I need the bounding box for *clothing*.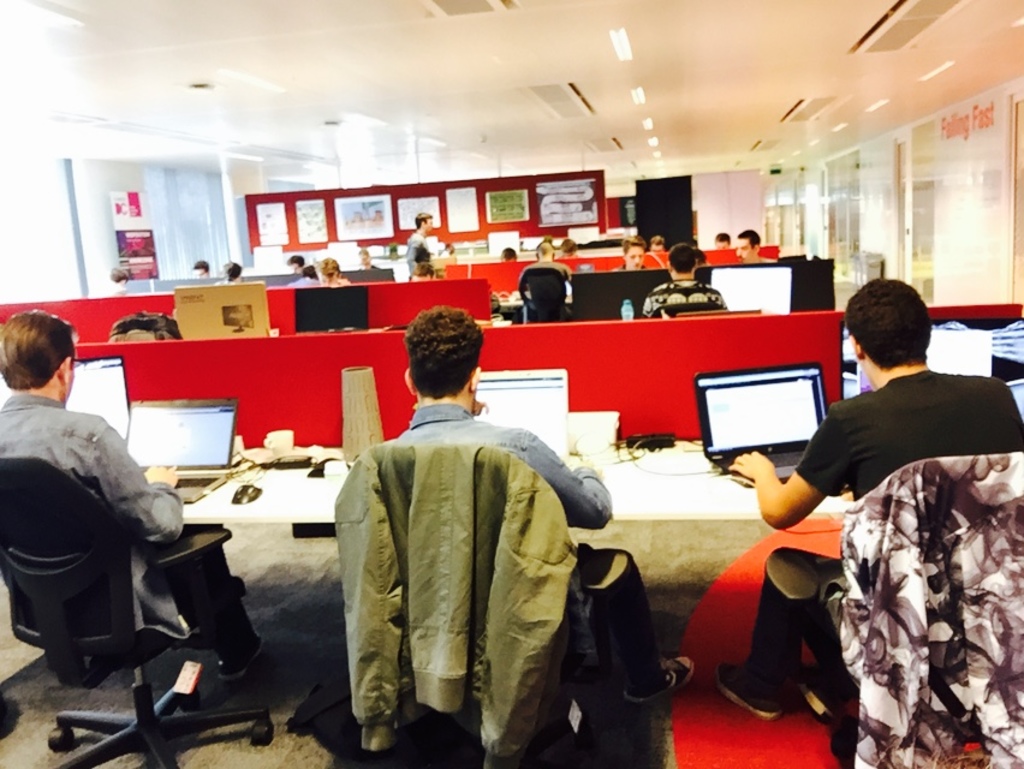
Here it is: crop(0, 392, 197, 648).
